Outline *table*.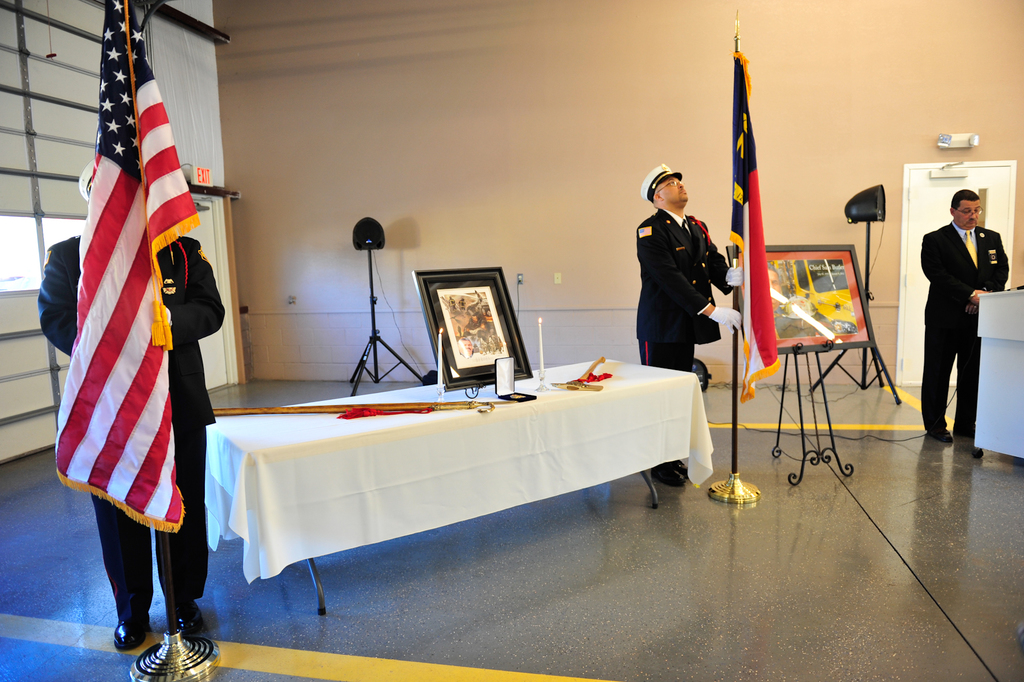
Outline: (200, 356, 723, 624).
